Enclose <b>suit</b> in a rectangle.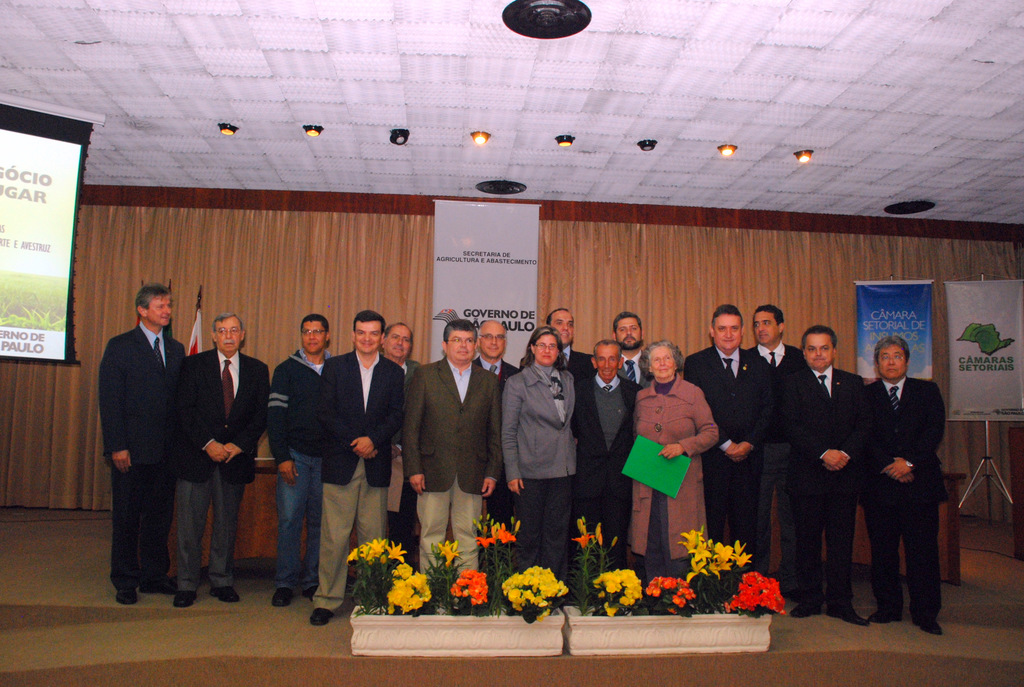
bbox(562, 344, 598, 417).
